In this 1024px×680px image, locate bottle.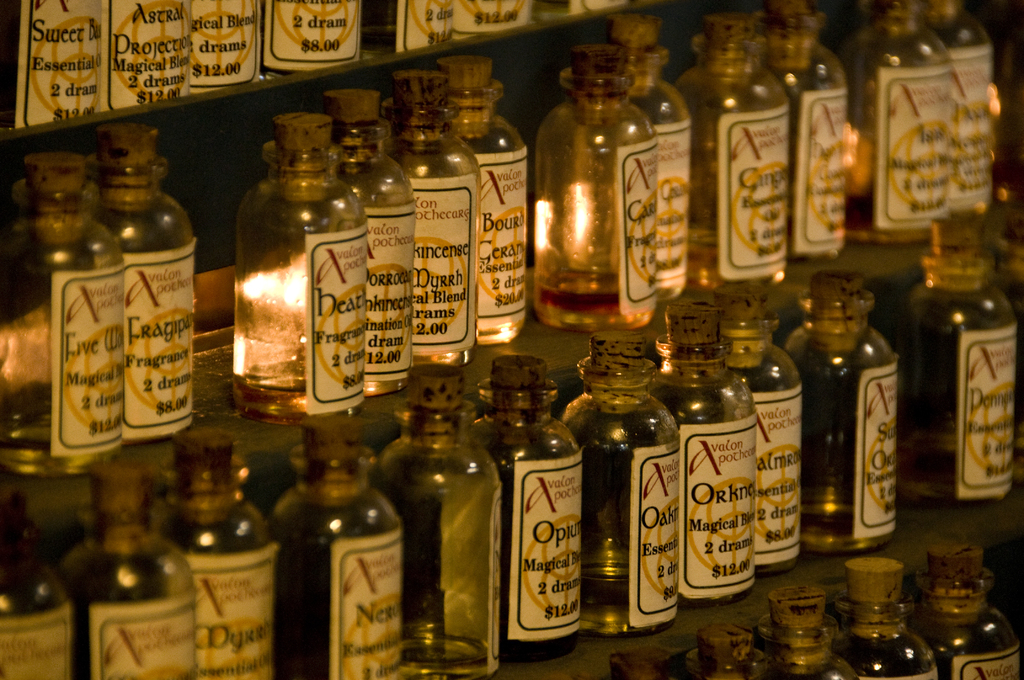
Bounding box: 173,0,266,79.
